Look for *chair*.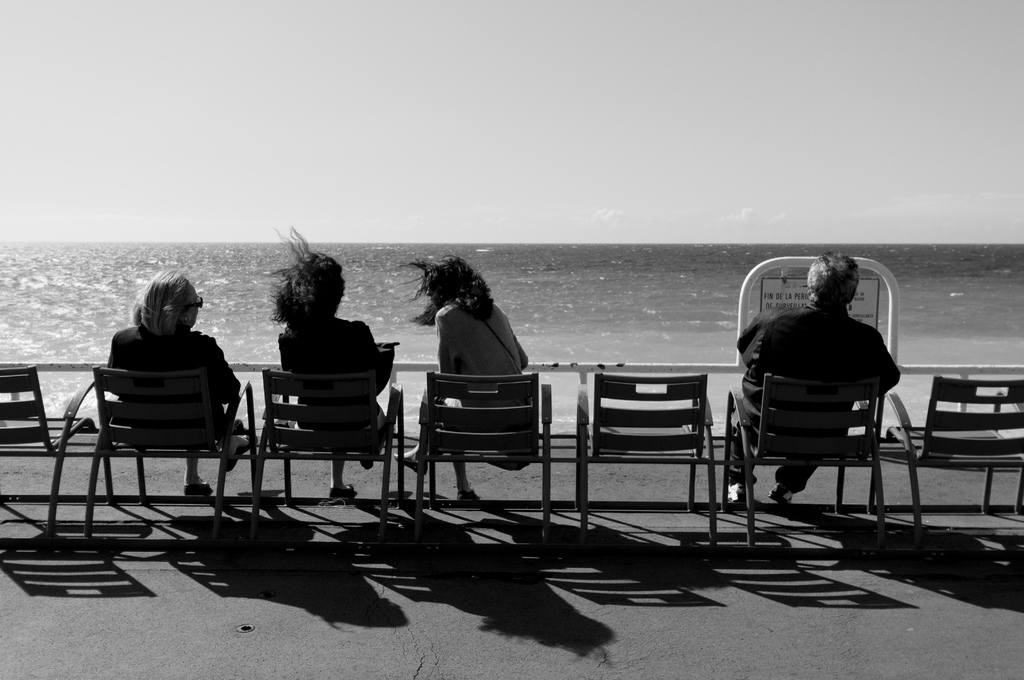
Found: (571,361,747,542).
